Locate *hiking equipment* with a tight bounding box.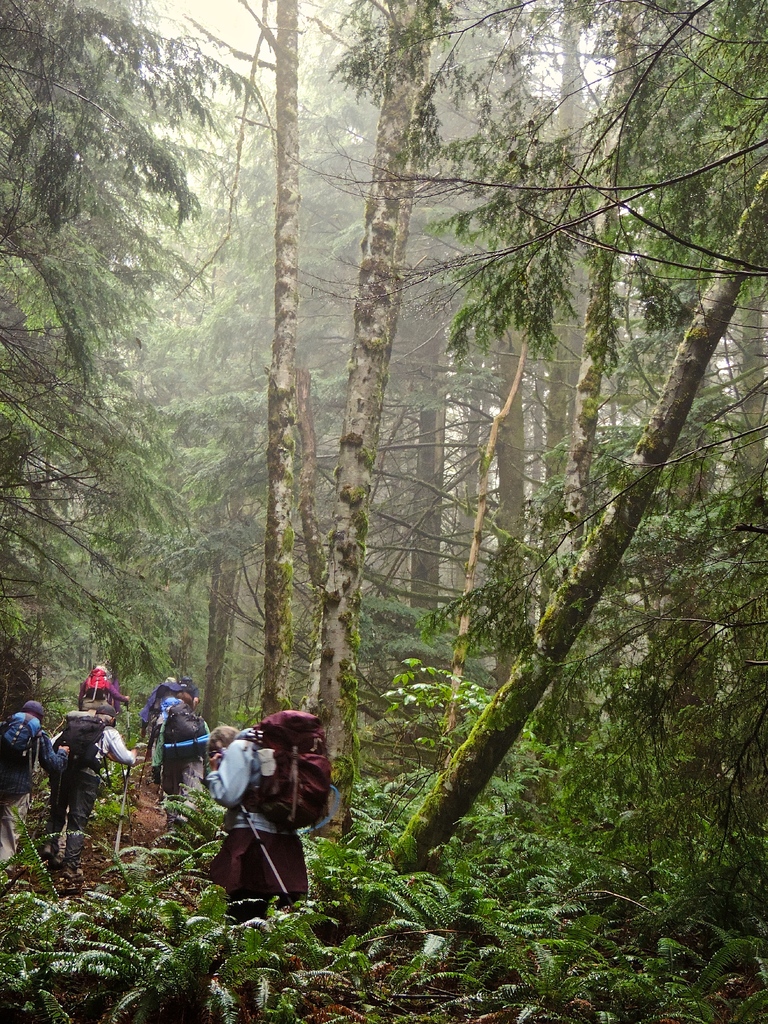
bbox(115, 748, 134, 861).
